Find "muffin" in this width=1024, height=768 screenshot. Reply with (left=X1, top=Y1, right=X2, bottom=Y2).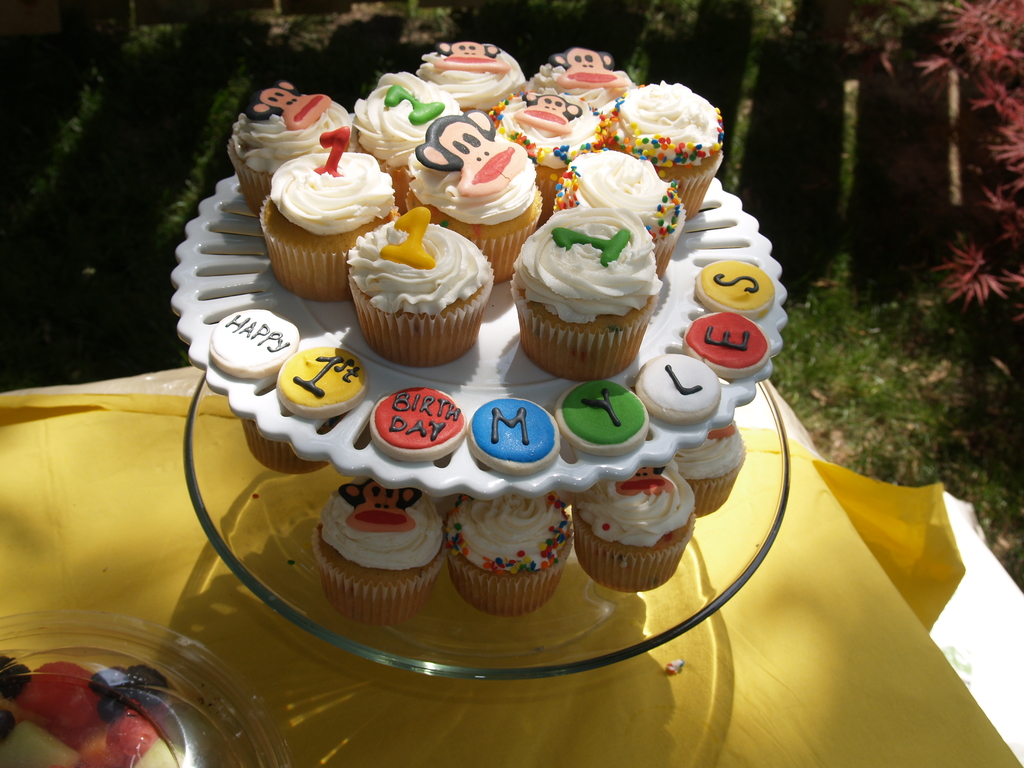
(left=239, top=413, right=333, bottom=474).
